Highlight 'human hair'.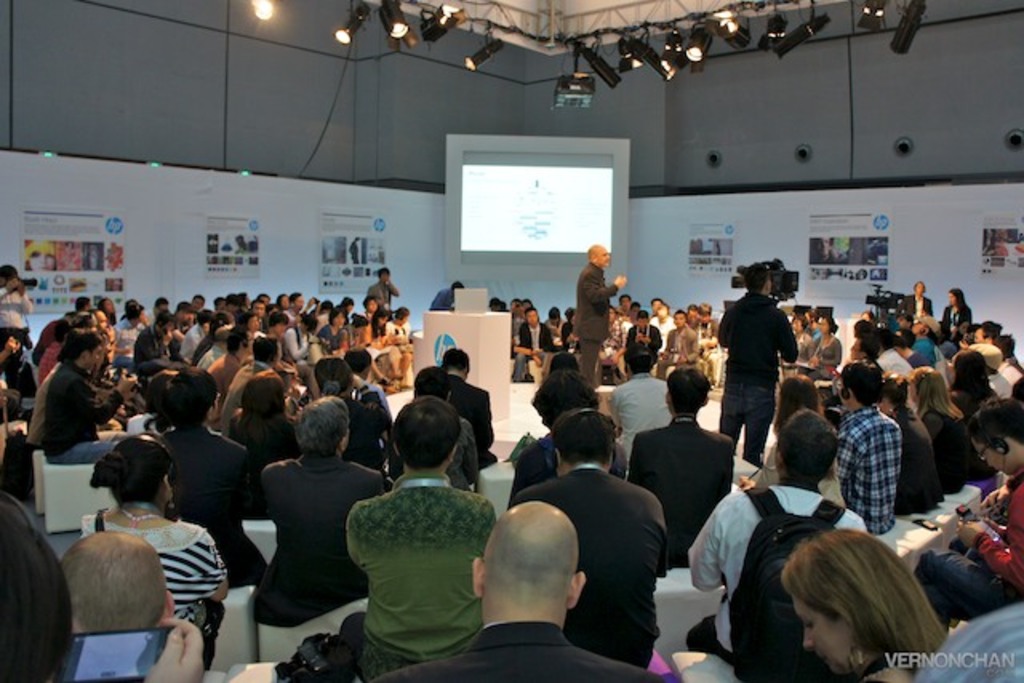
Highlighted region: select_region(842, 357, 882, 411).
